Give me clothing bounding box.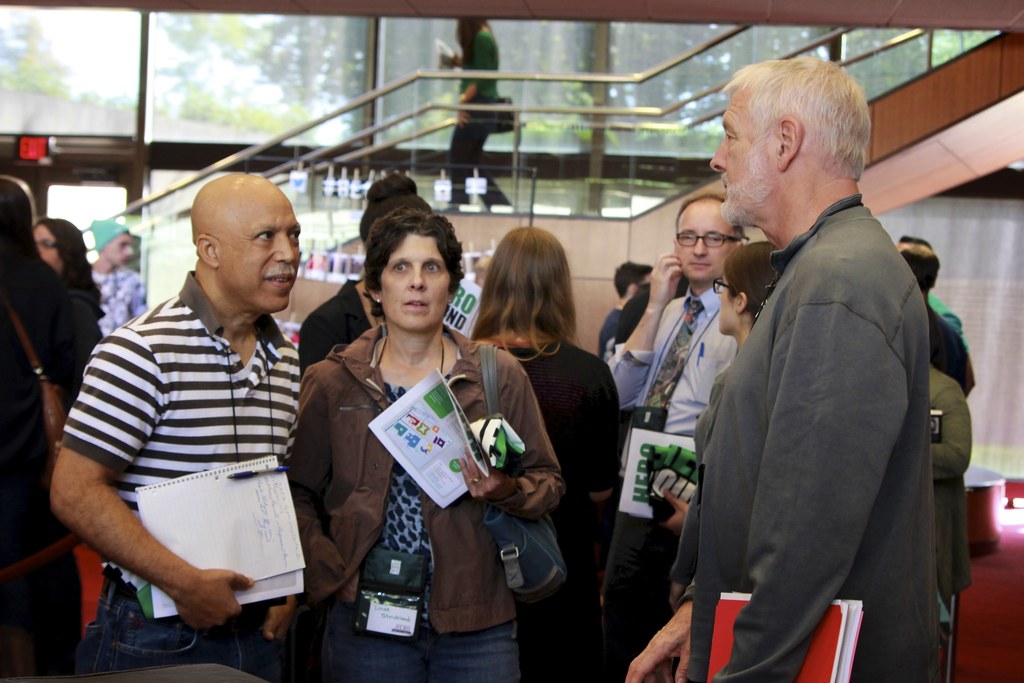
x1=292 y1=281 x2=385 y2=378.
